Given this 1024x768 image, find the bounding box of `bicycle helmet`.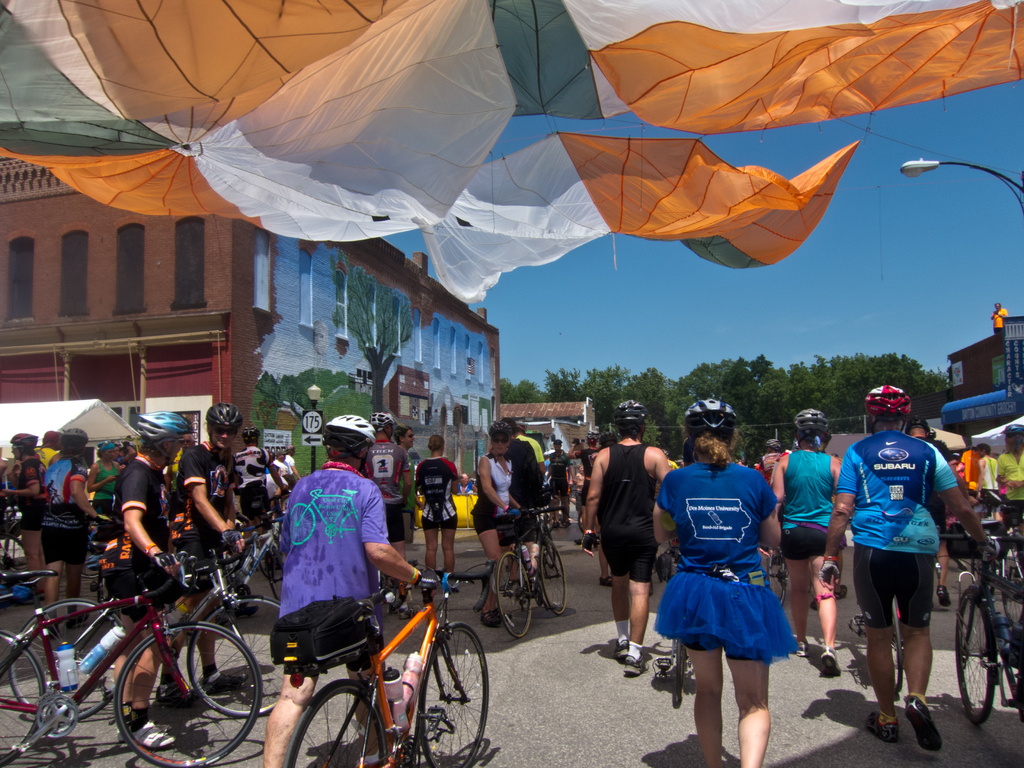
<region>681, 395, 738, 437</region>.
